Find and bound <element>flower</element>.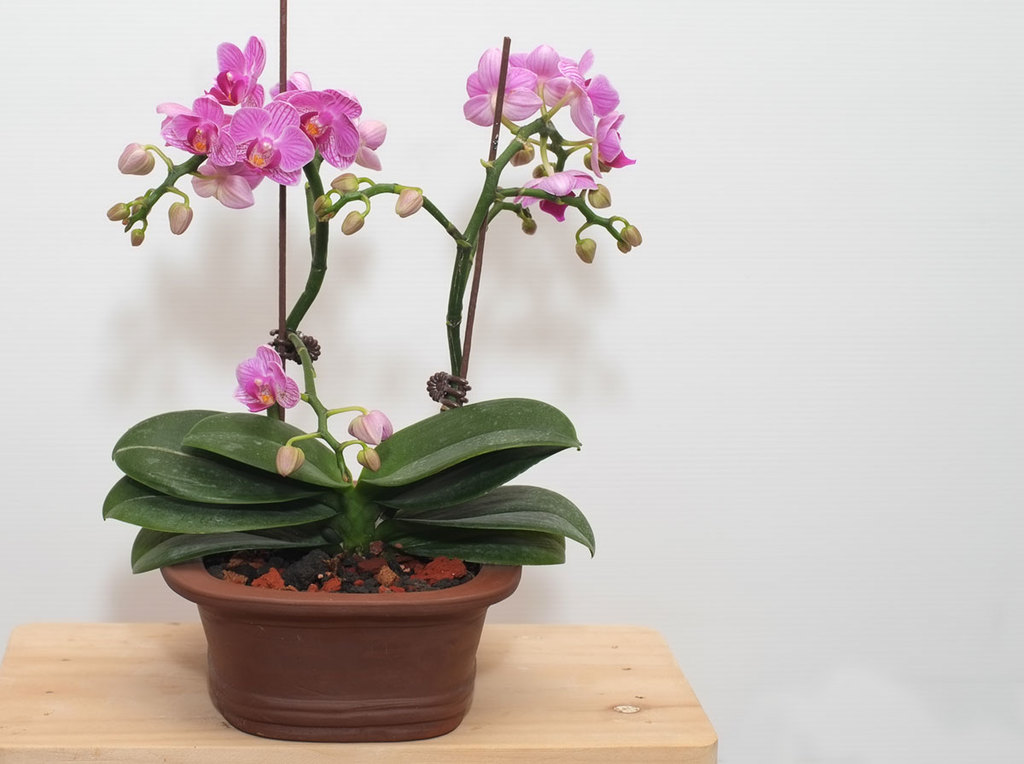
Bound: 228/341/298/415.
